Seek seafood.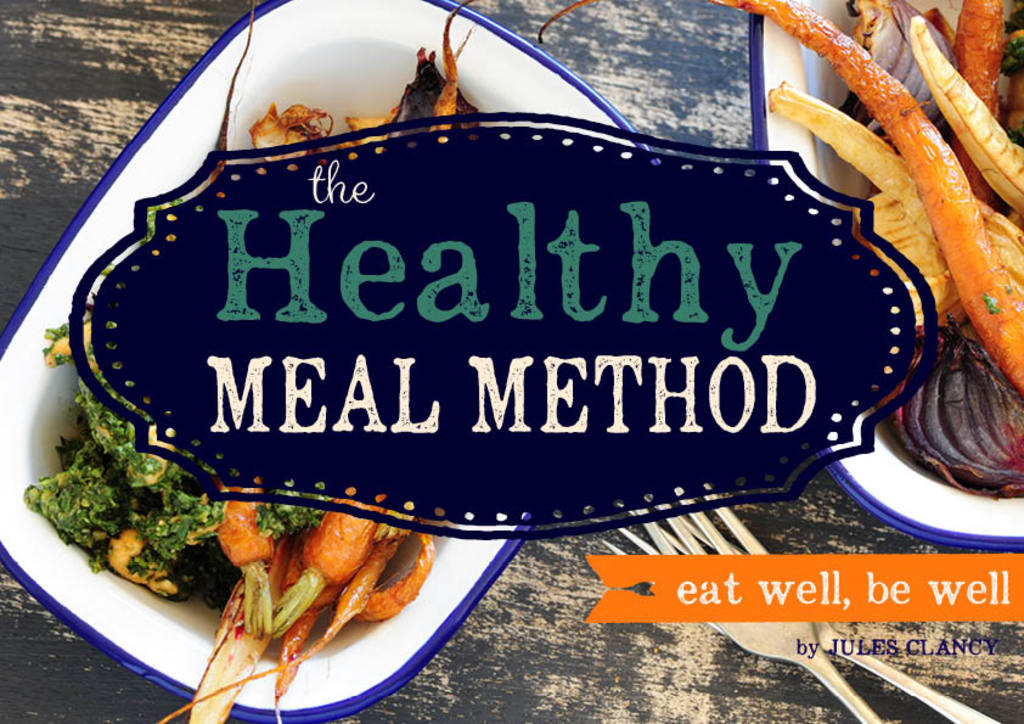
box(18, 0, 496, 723).
